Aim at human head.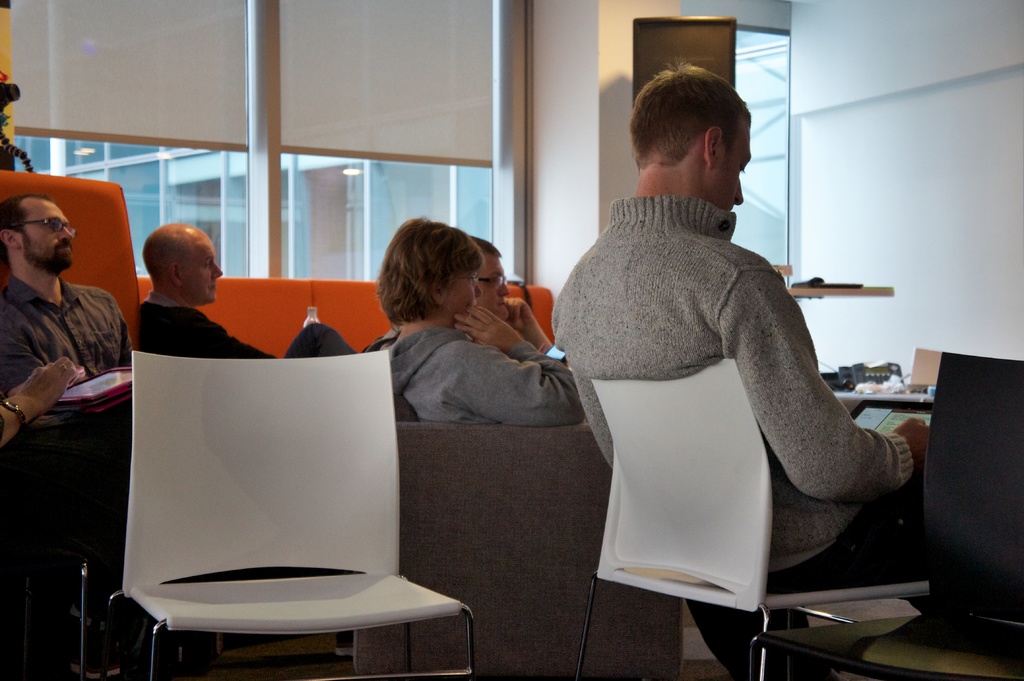
Aimed at select_region(0, 193, 77, 273).
